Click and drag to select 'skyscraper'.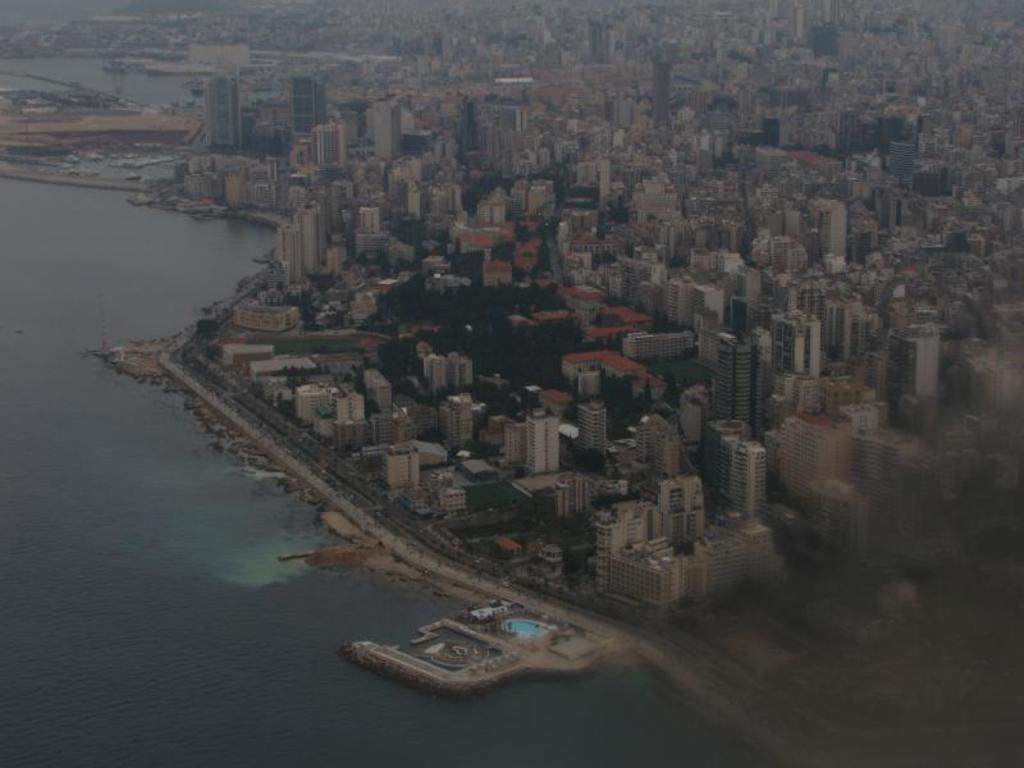
Selection: x1=622 y1=506 x2=657 y2=540.
